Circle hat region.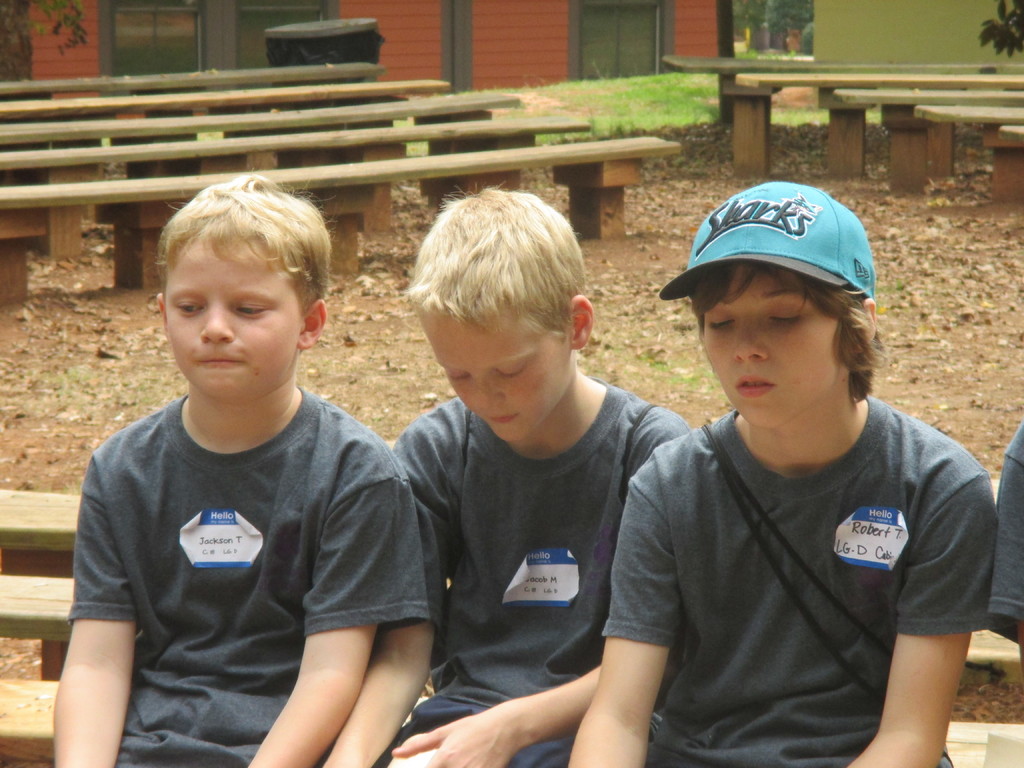
Region: bbox=(659, 181, 874, 300).
